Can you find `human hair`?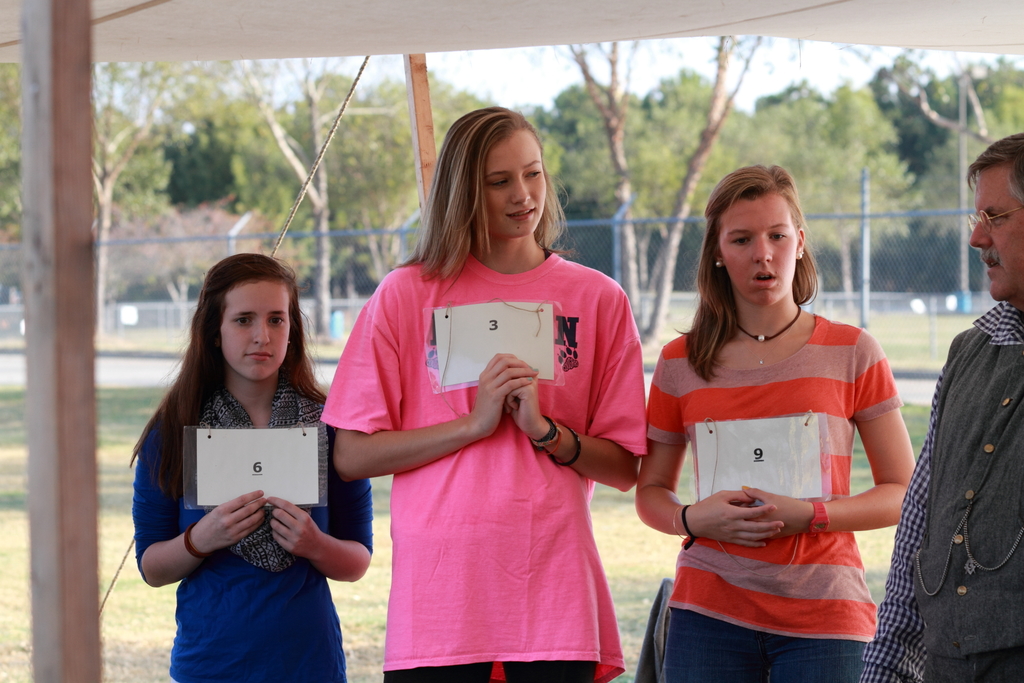
Yes, bounding box: bbox(423, 110, 568, 292).
